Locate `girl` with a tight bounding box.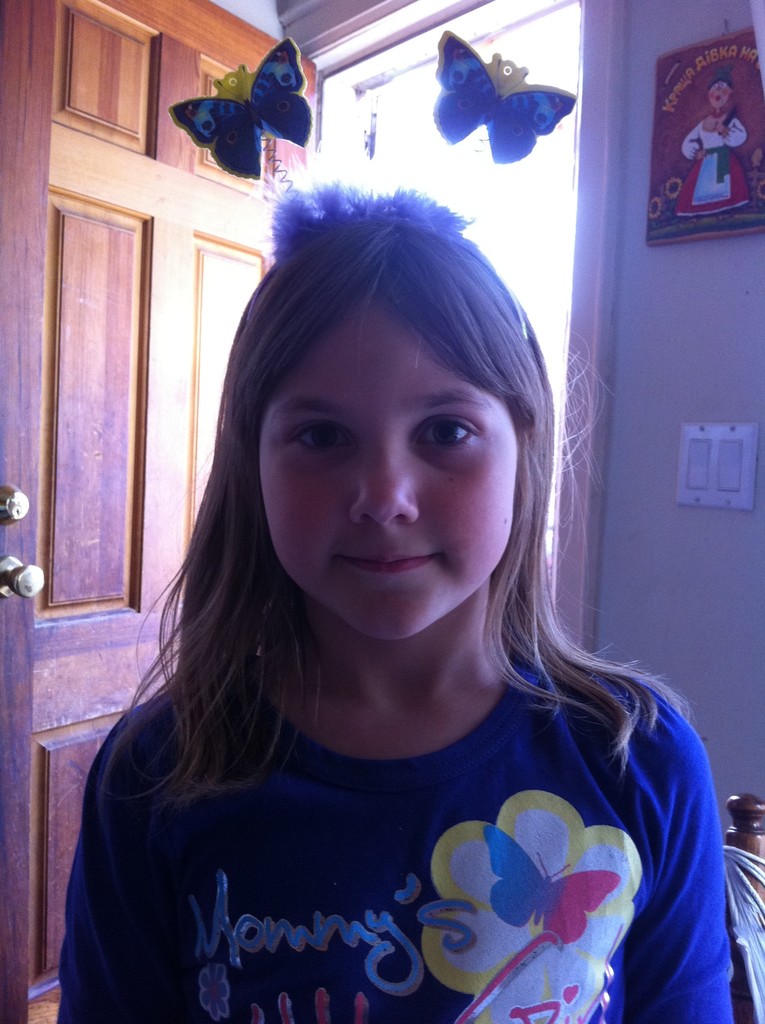
55:178:764:1023.
